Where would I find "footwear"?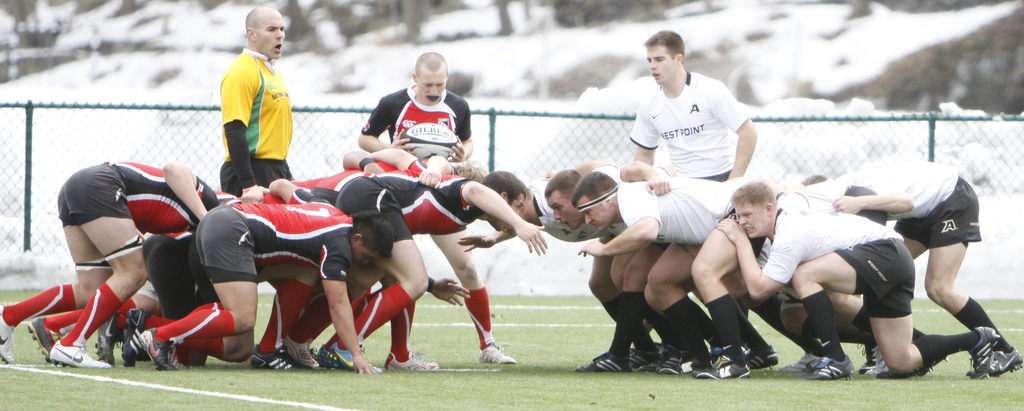
At [x1=690, y1=351, x2=759, y2=382].
